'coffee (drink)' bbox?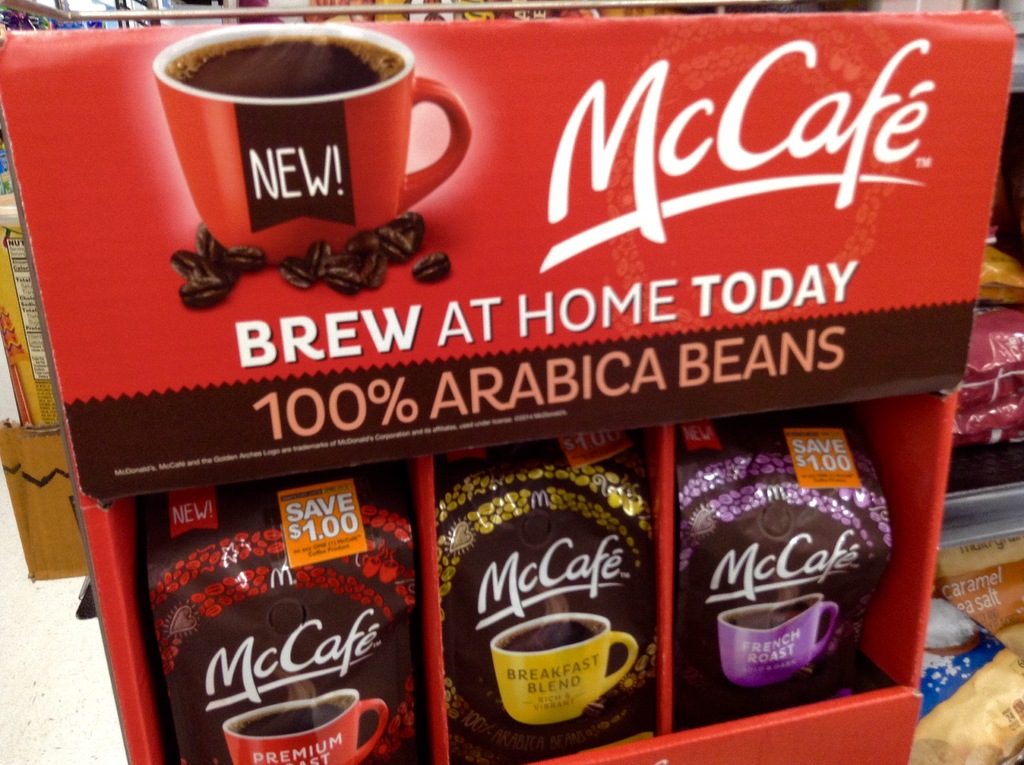
bbox=(227, 700, 356, 728)
